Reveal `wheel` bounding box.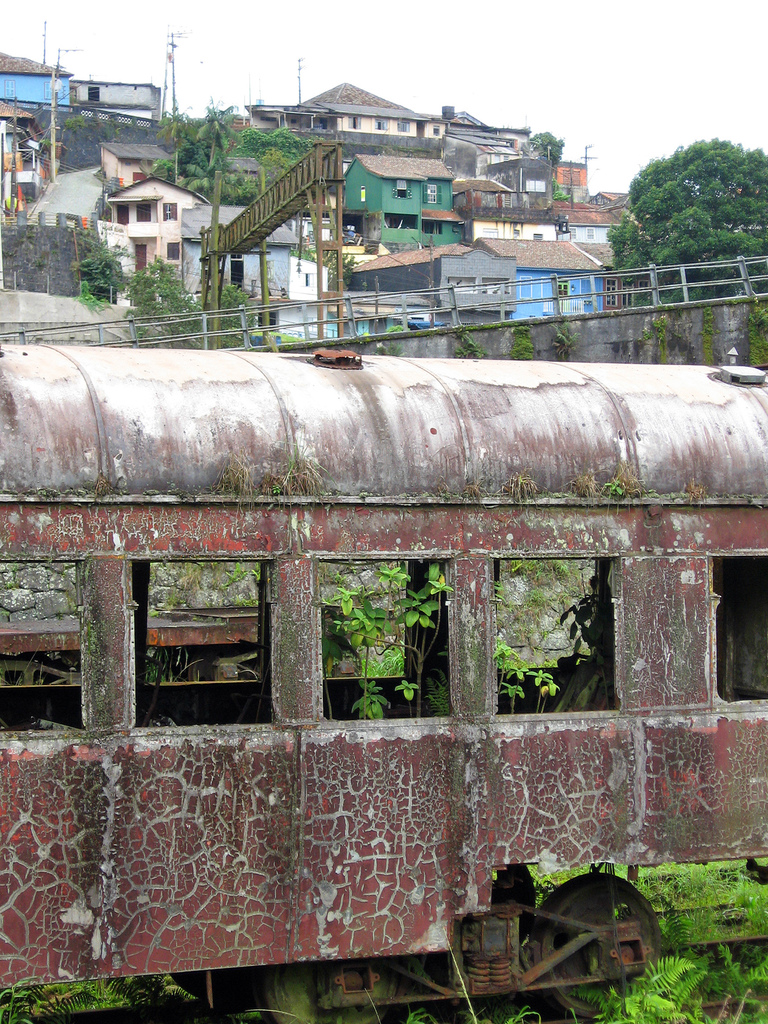
Revealed: [271, 961, 405, 1023].
